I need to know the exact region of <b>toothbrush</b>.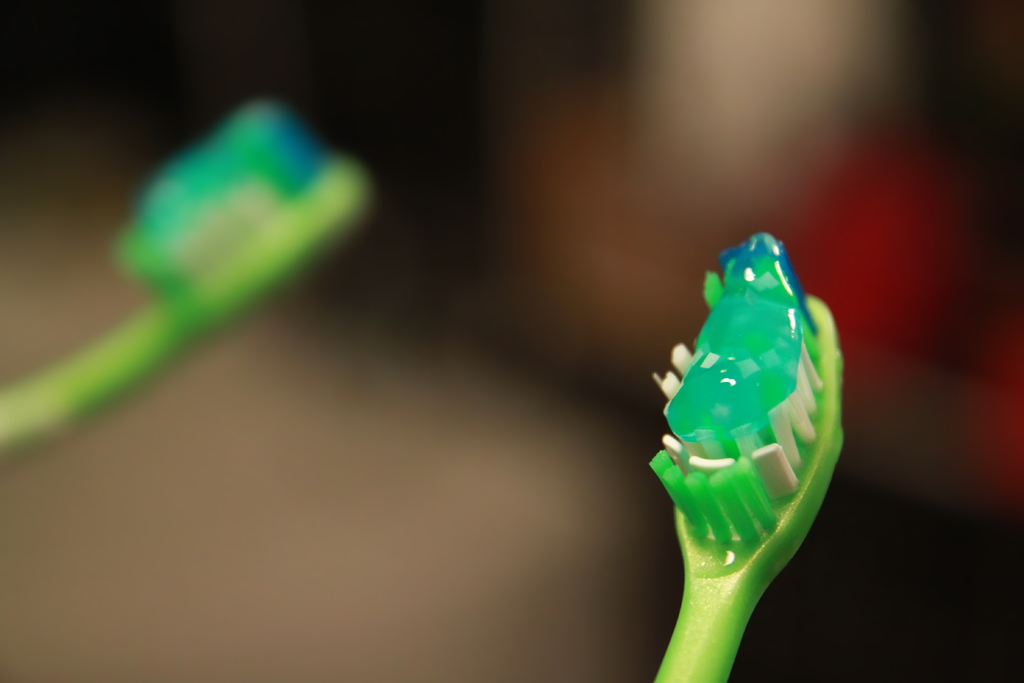
Region: {"x1": 650, "y1": 231, "x2": 845, "y2": 682}.
